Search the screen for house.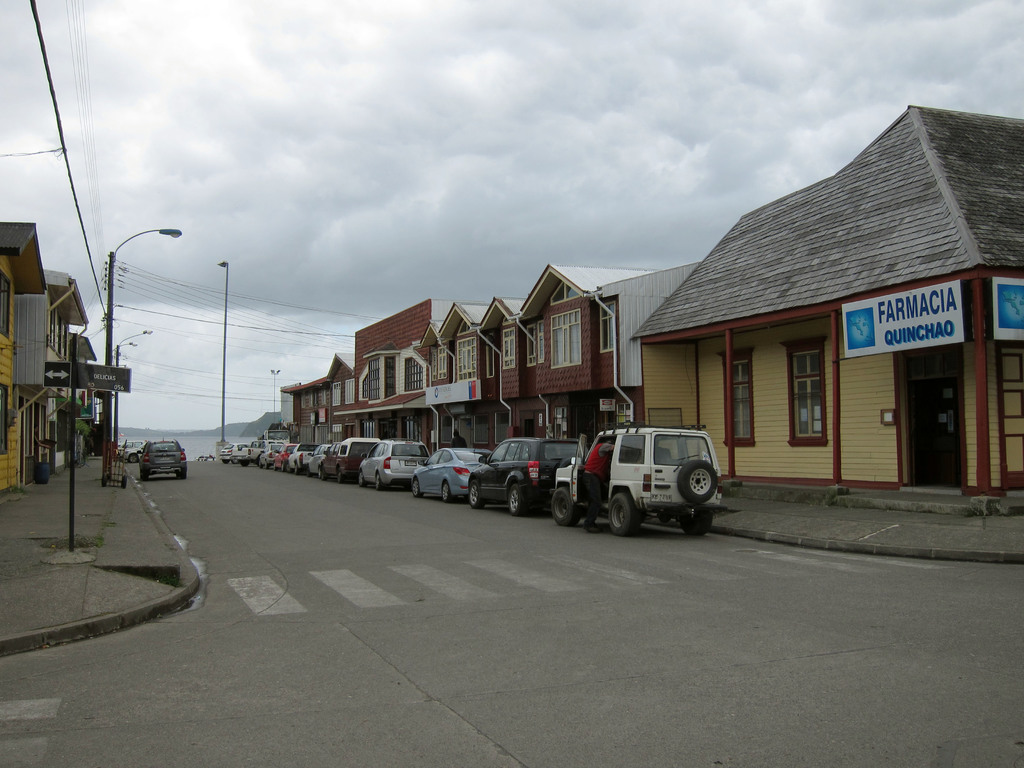
Found at 45,262,88,473.
